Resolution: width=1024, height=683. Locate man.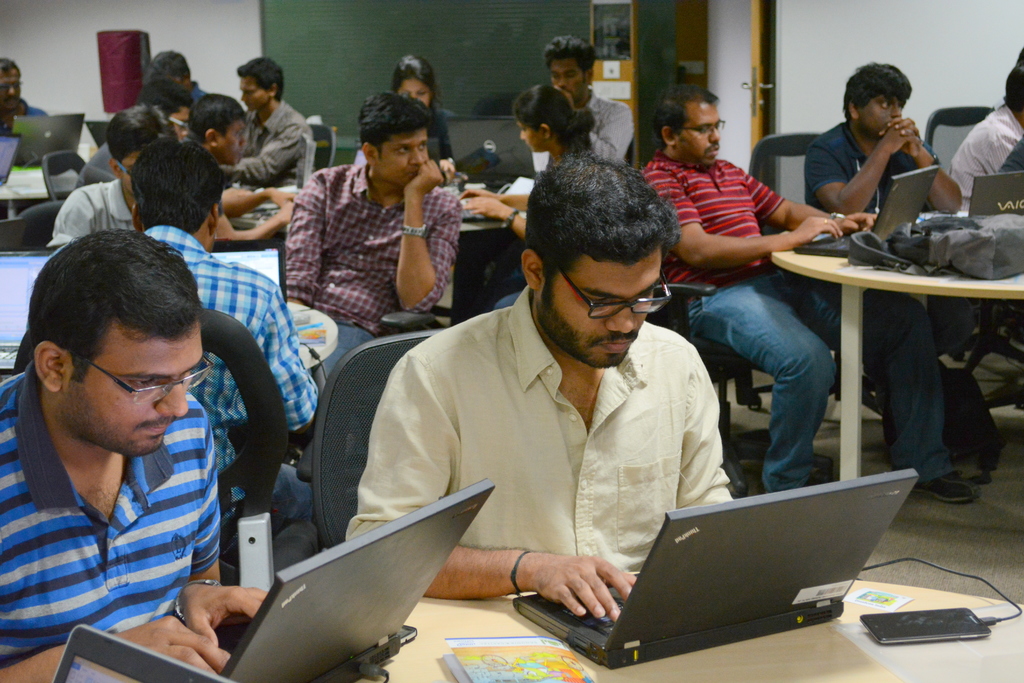
551/35/635/162.
